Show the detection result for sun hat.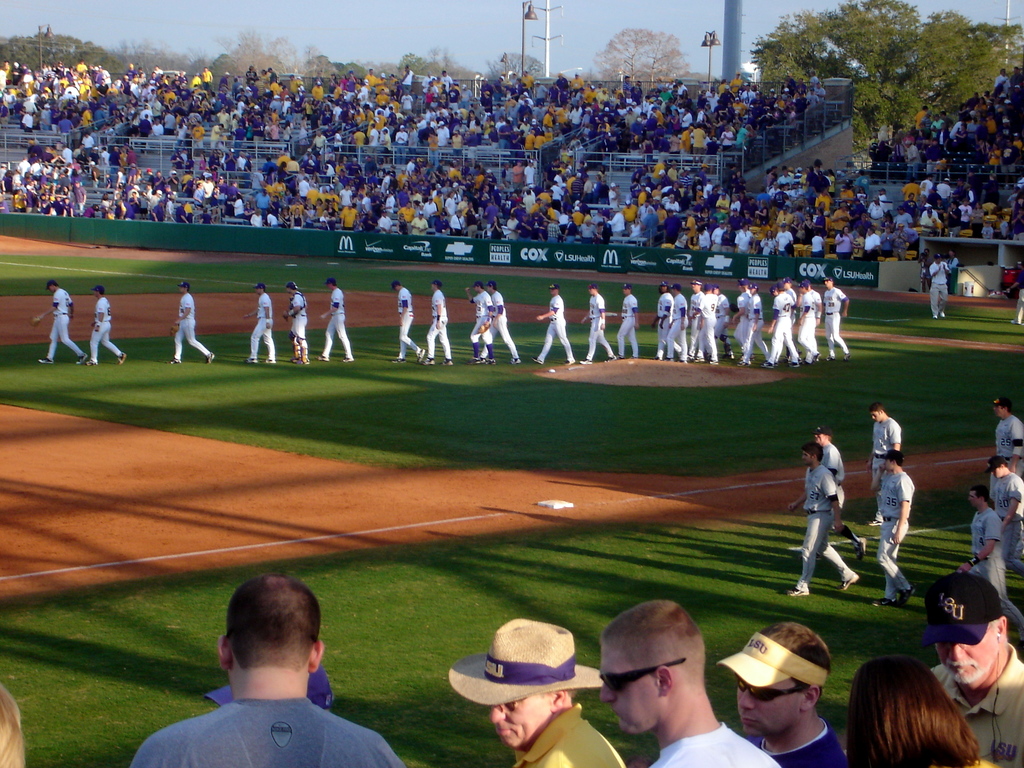
748 281 759 292.
